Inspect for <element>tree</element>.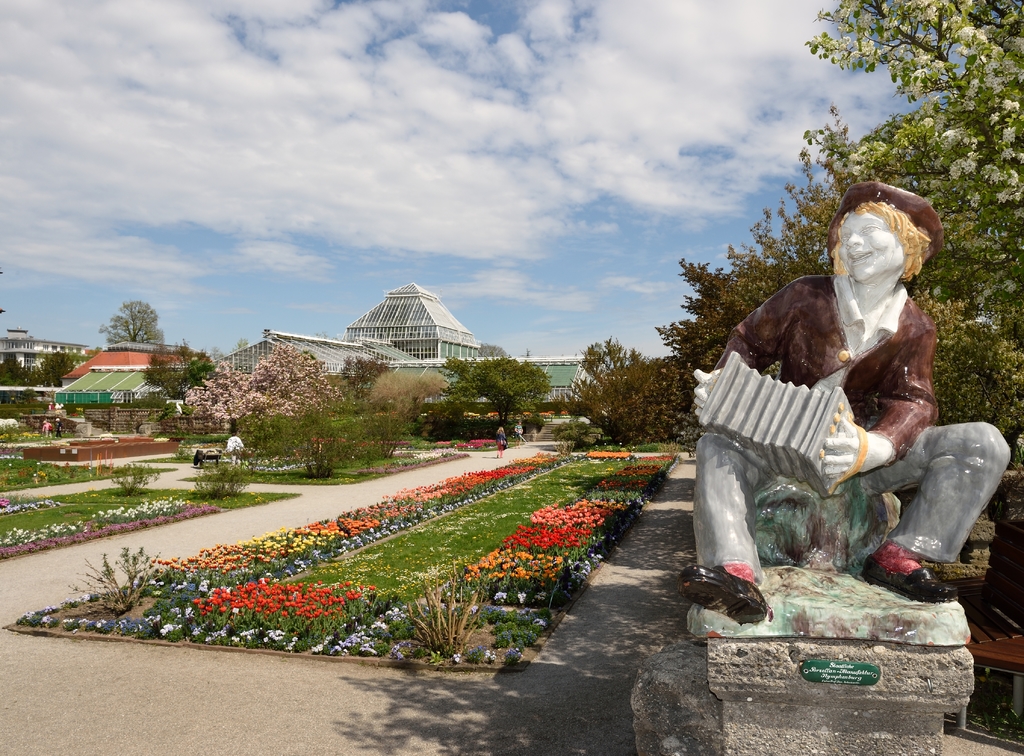
Inspection: 339/353/389/403.
